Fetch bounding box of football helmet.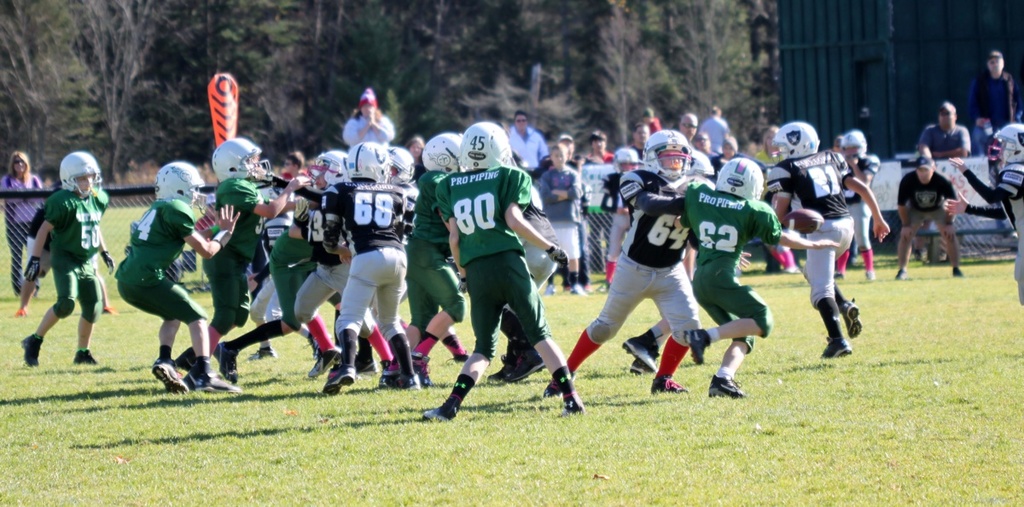
Bbox: Rect(156, 157, 216, 208).
